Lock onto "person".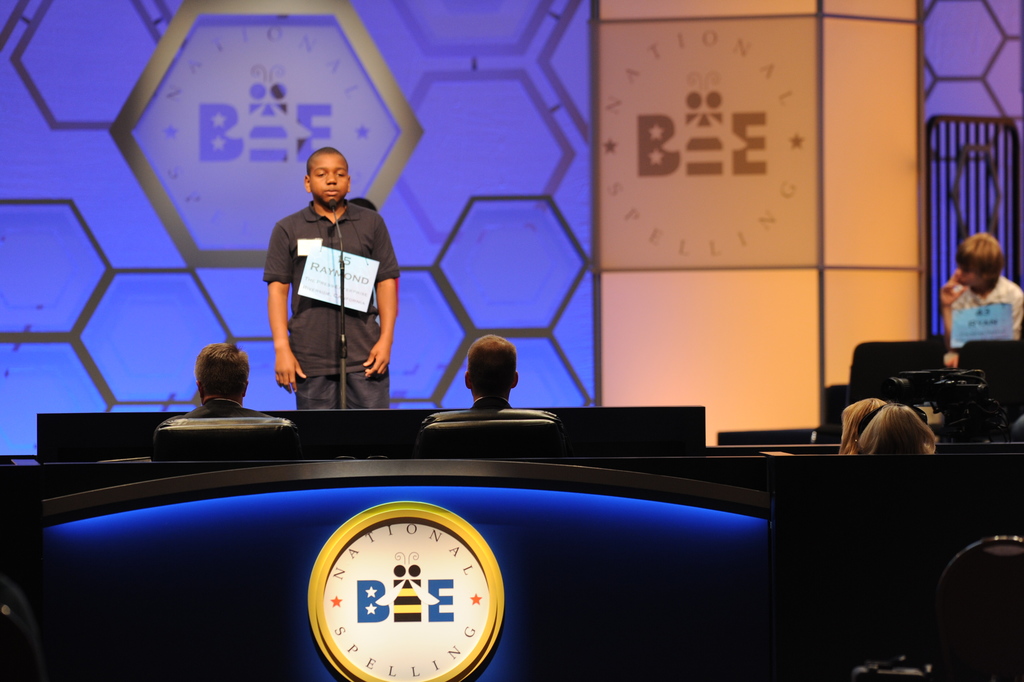
Locked: box=[158, 348, 290, 461].
